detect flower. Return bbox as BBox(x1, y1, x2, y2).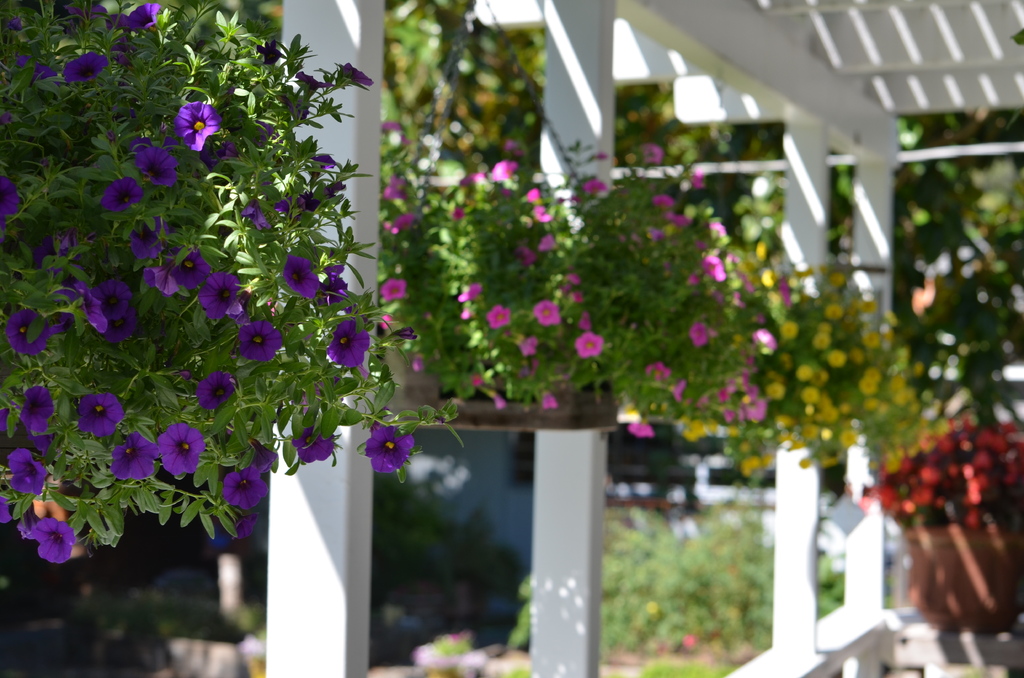
BBox(21, 517, 36, 536).
